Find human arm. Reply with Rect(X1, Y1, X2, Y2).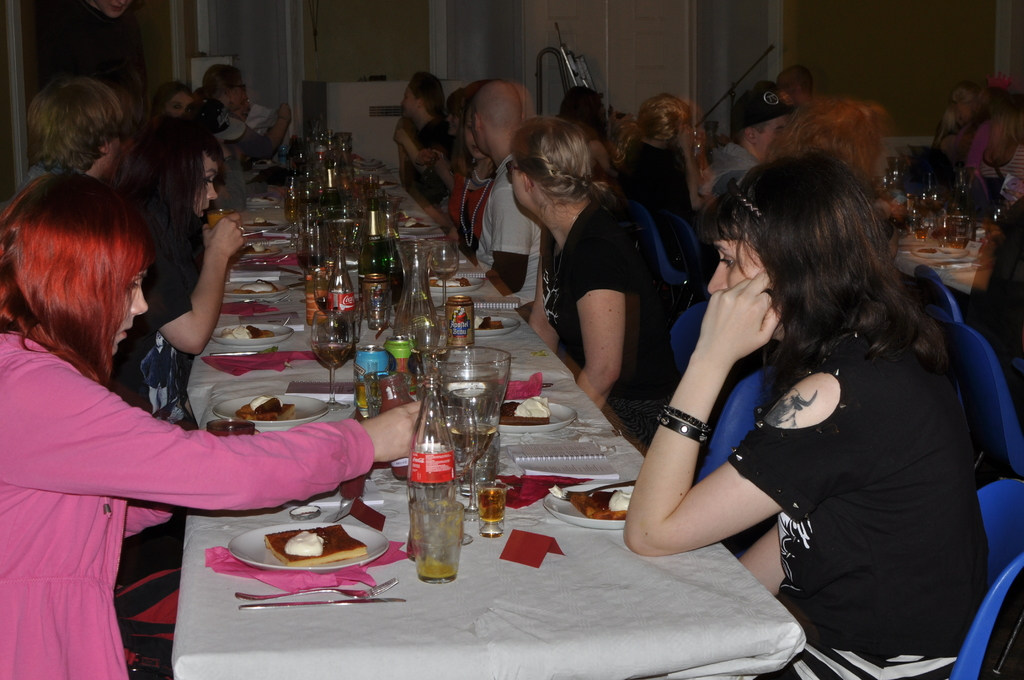
Rect(396, 118, 441, 165).
